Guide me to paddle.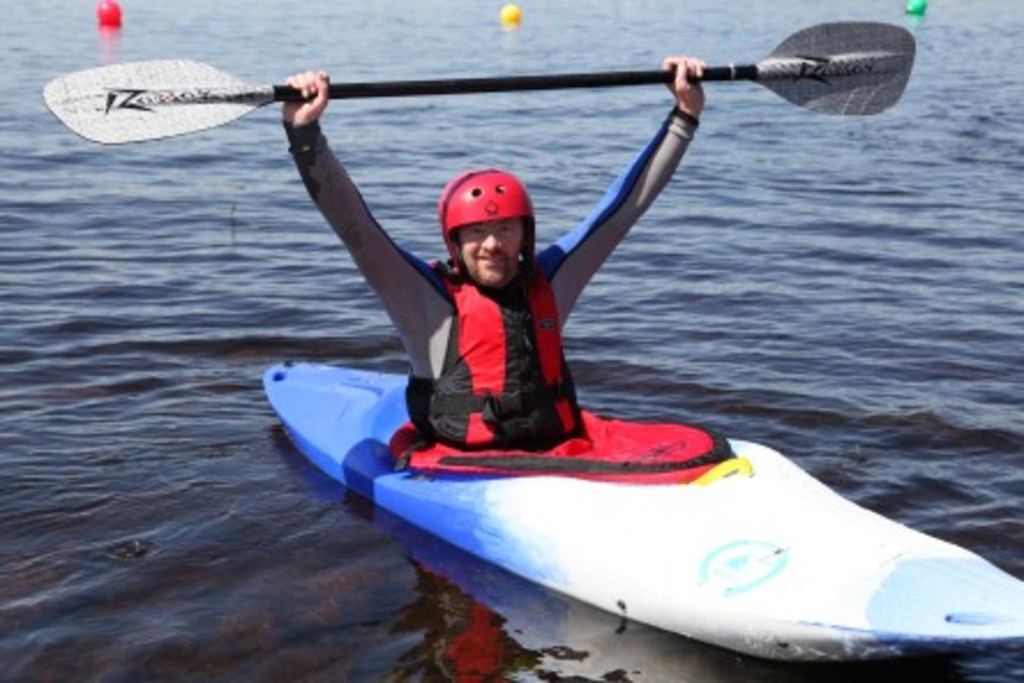
Guidance: left=39, top=16, right=923, bottom=150.
